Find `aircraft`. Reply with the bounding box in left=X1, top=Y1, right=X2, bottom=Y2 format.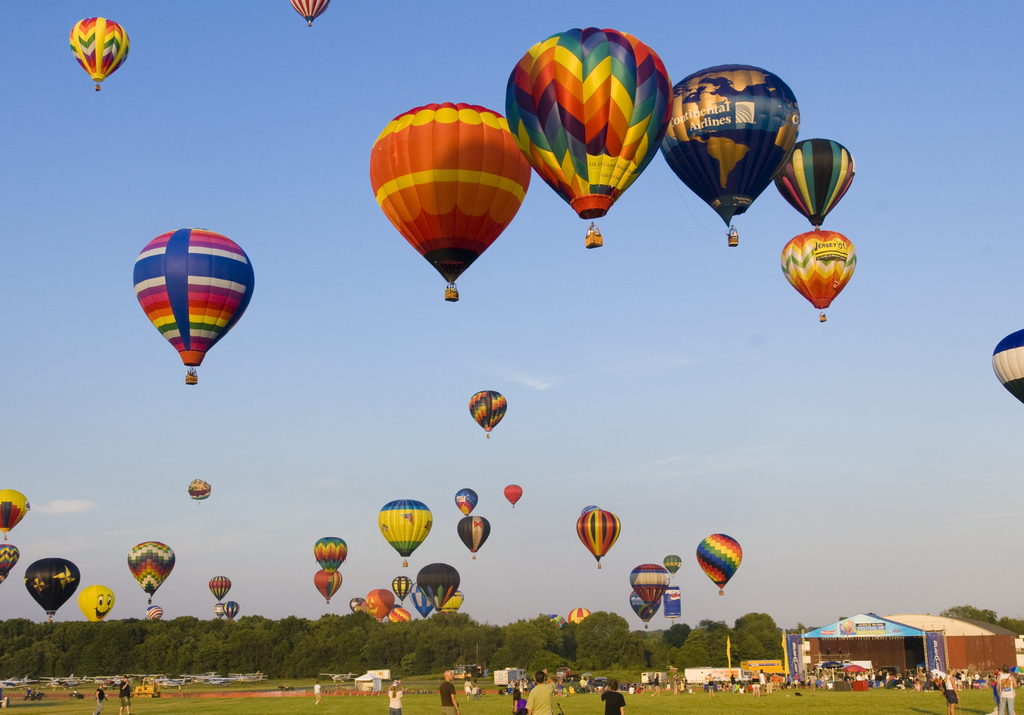
left=0, top=574, right=10, bottom=588.
